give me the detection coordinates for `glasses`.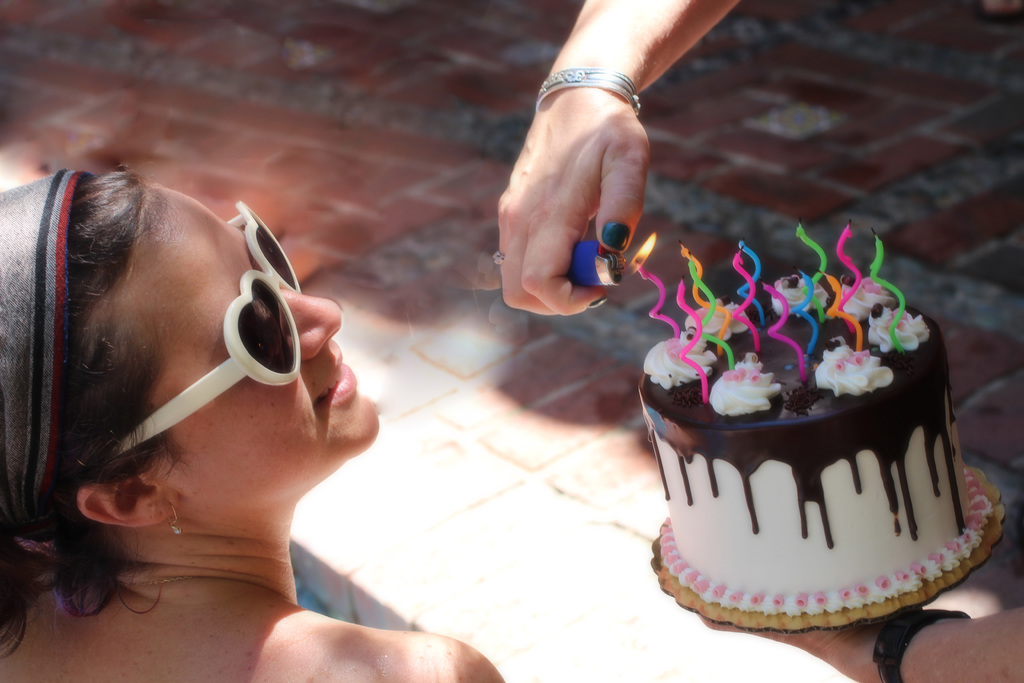
{"left": 115, "top": 197, "right": 300, "bottom": 460}.
